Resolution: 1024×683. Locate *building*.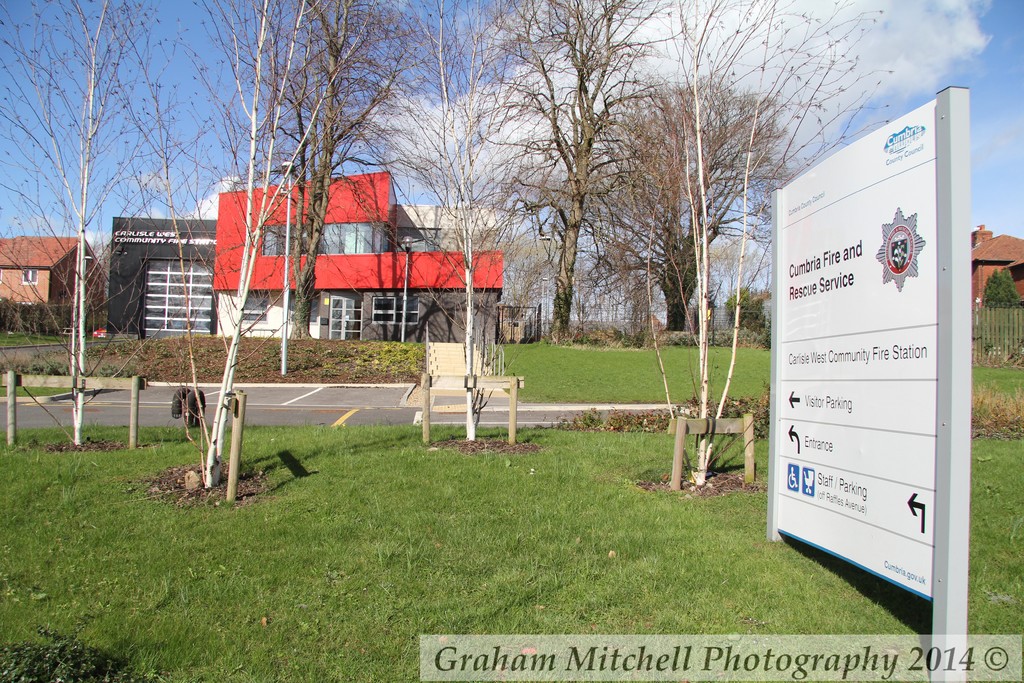
select_region(0, 233, 105, 331).
